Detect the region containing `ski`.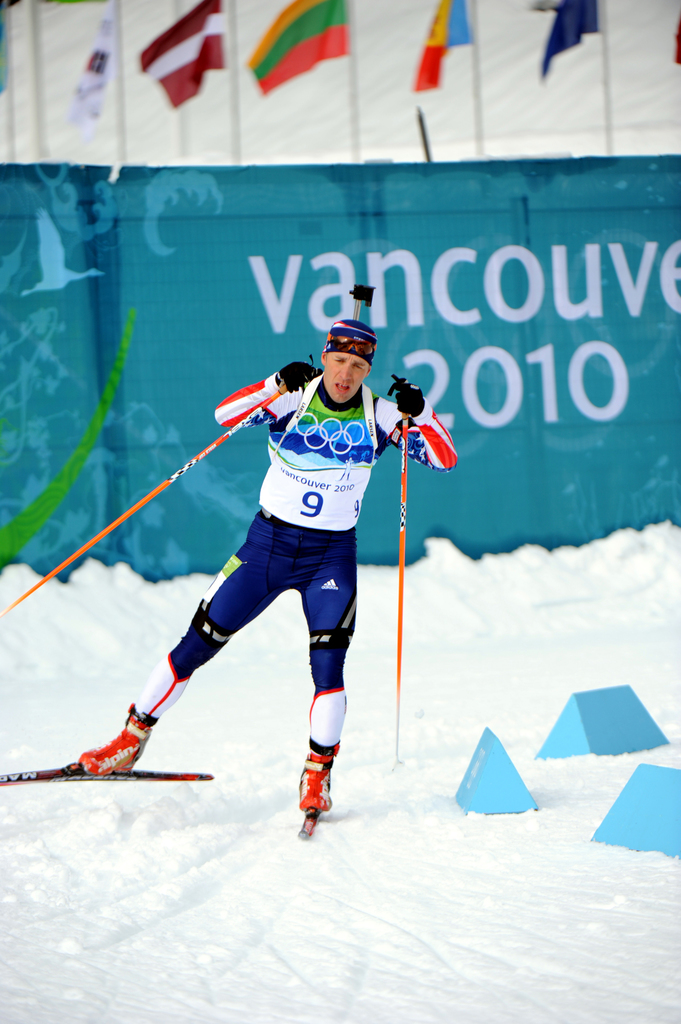
rect(296, 787, 331, 848).
